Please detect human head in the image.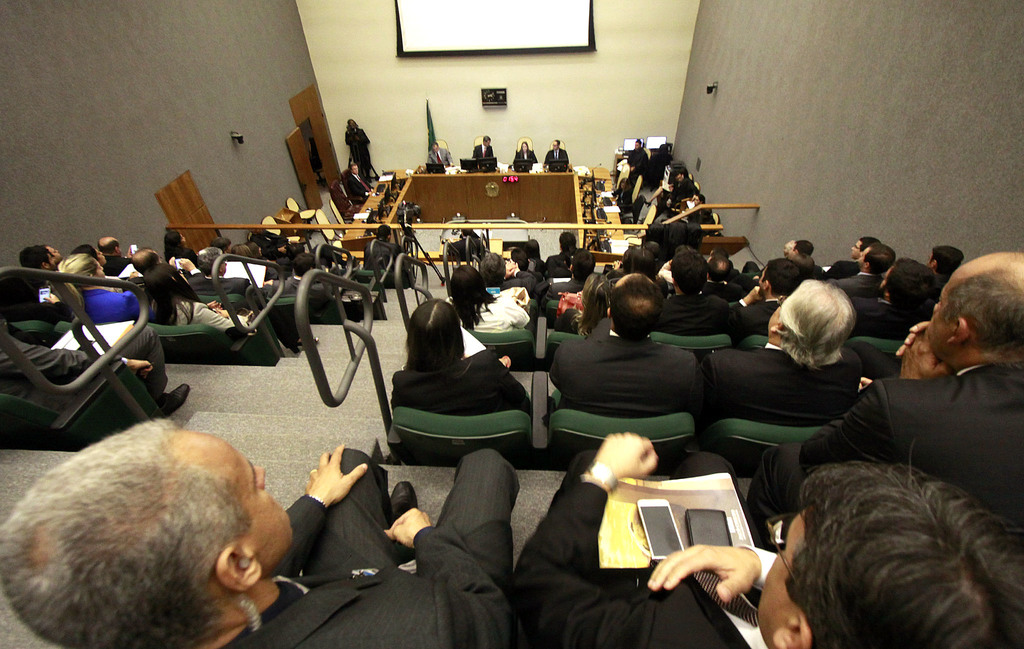
675,246,692,254.
